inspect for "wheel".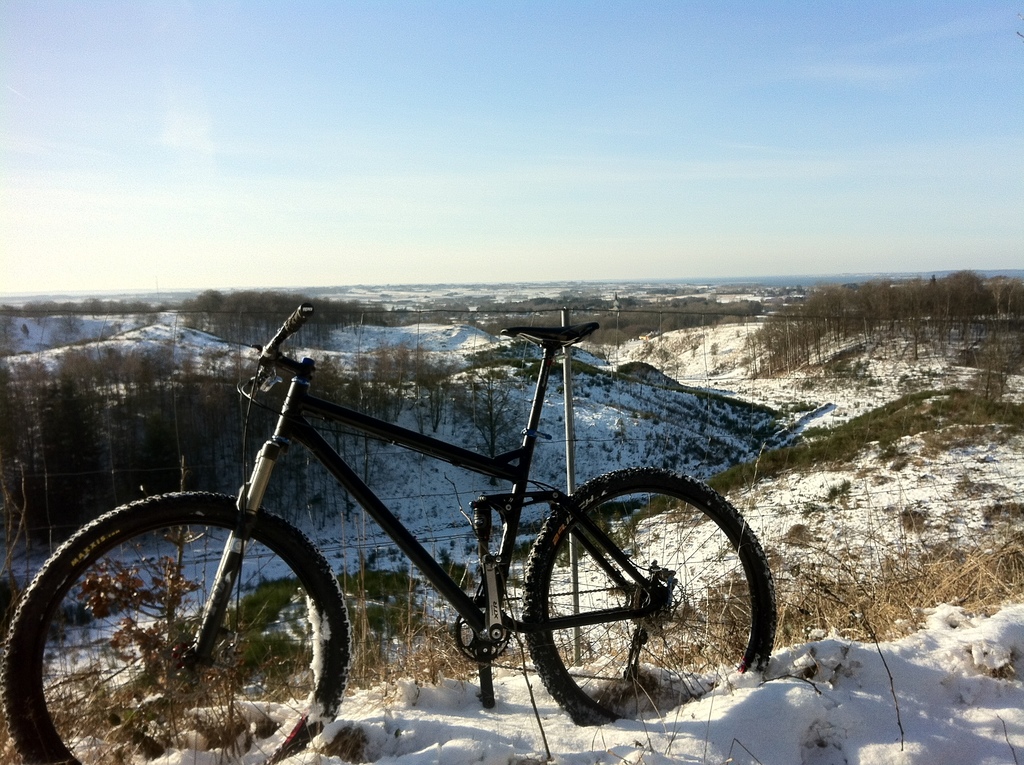
Inspection: {"x1": 515, "y1": 474, "x2": 755, "y2": 712}.
